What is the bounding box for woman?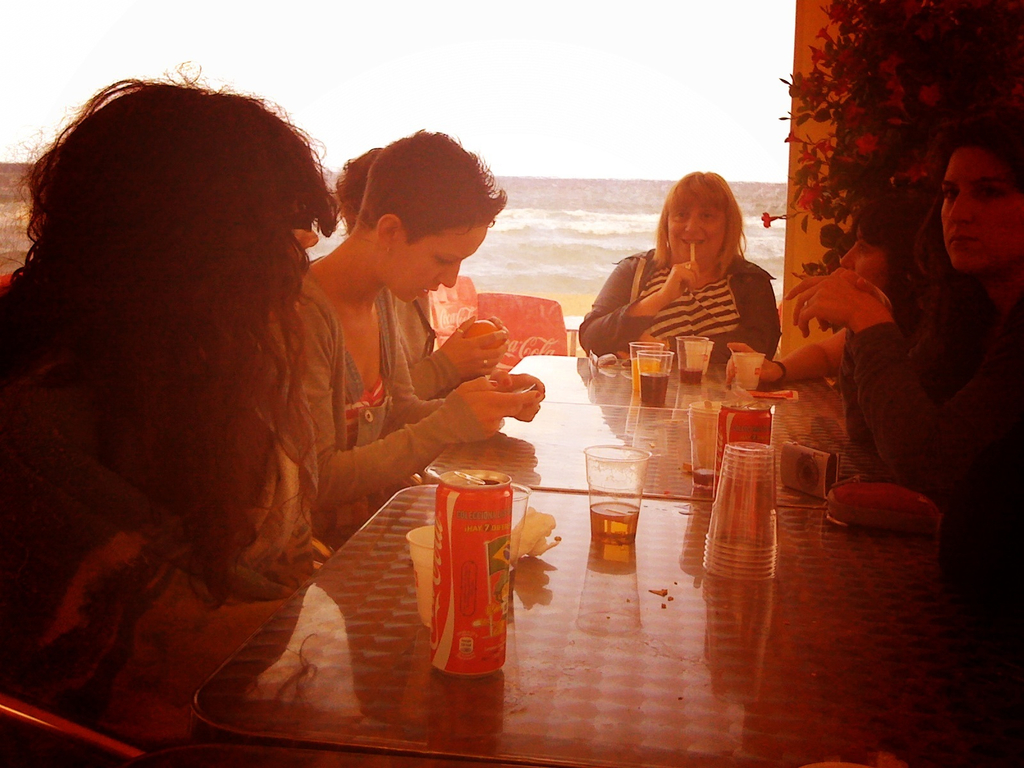
[x1=723, y1=190, x2=954, y2=404].
